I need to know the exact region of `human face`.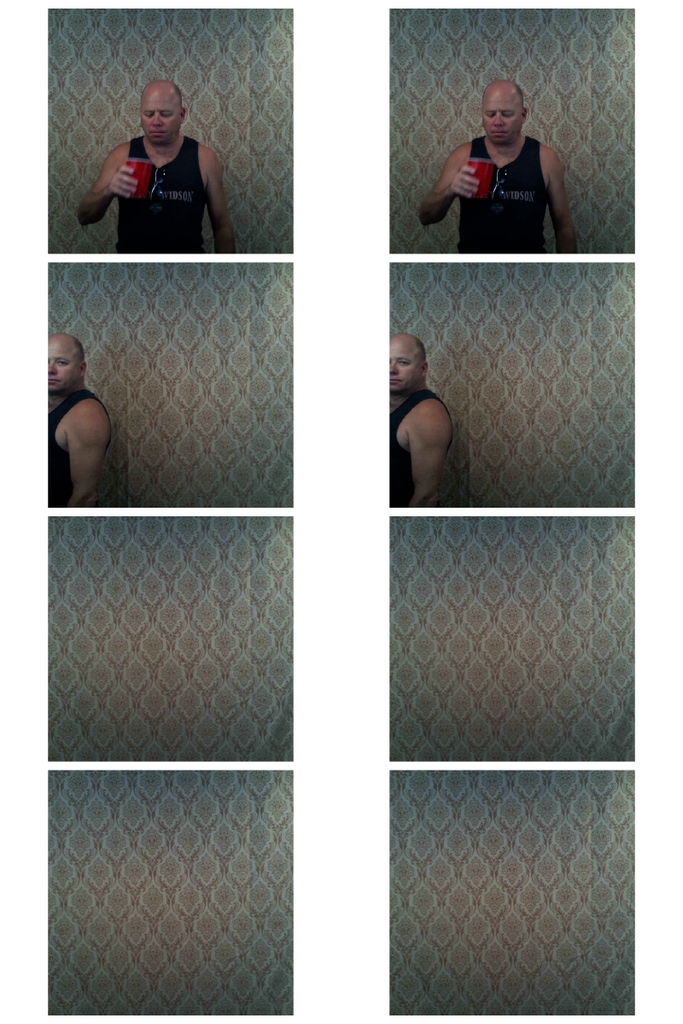
Region: 142/87/179/145.
